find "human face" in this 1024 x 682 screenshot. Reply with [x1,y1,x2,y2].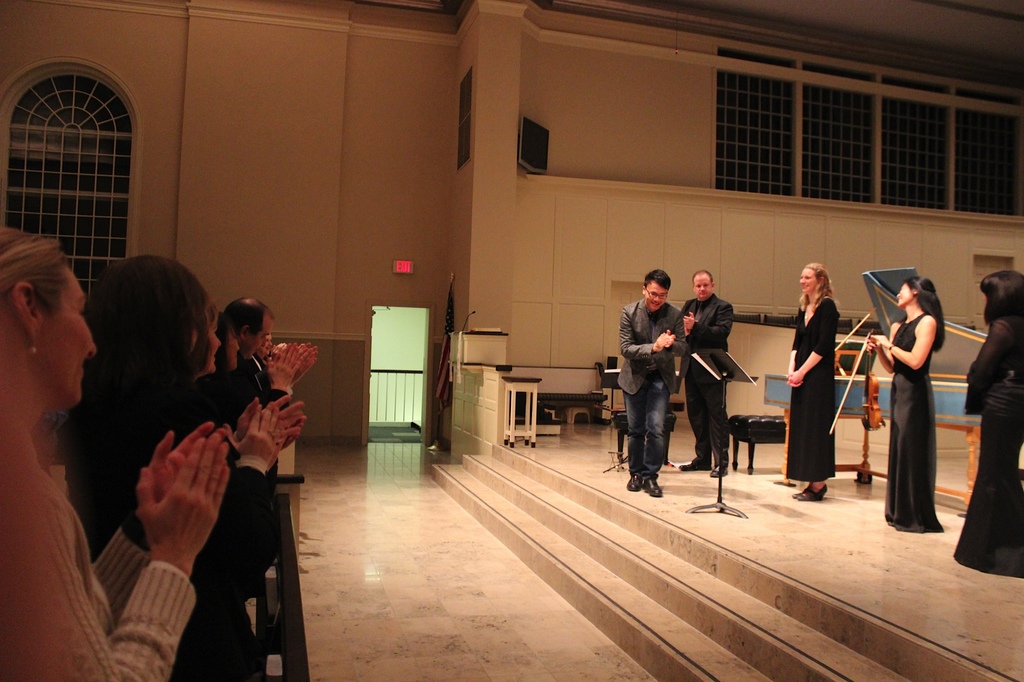
[801,270,818,295].
